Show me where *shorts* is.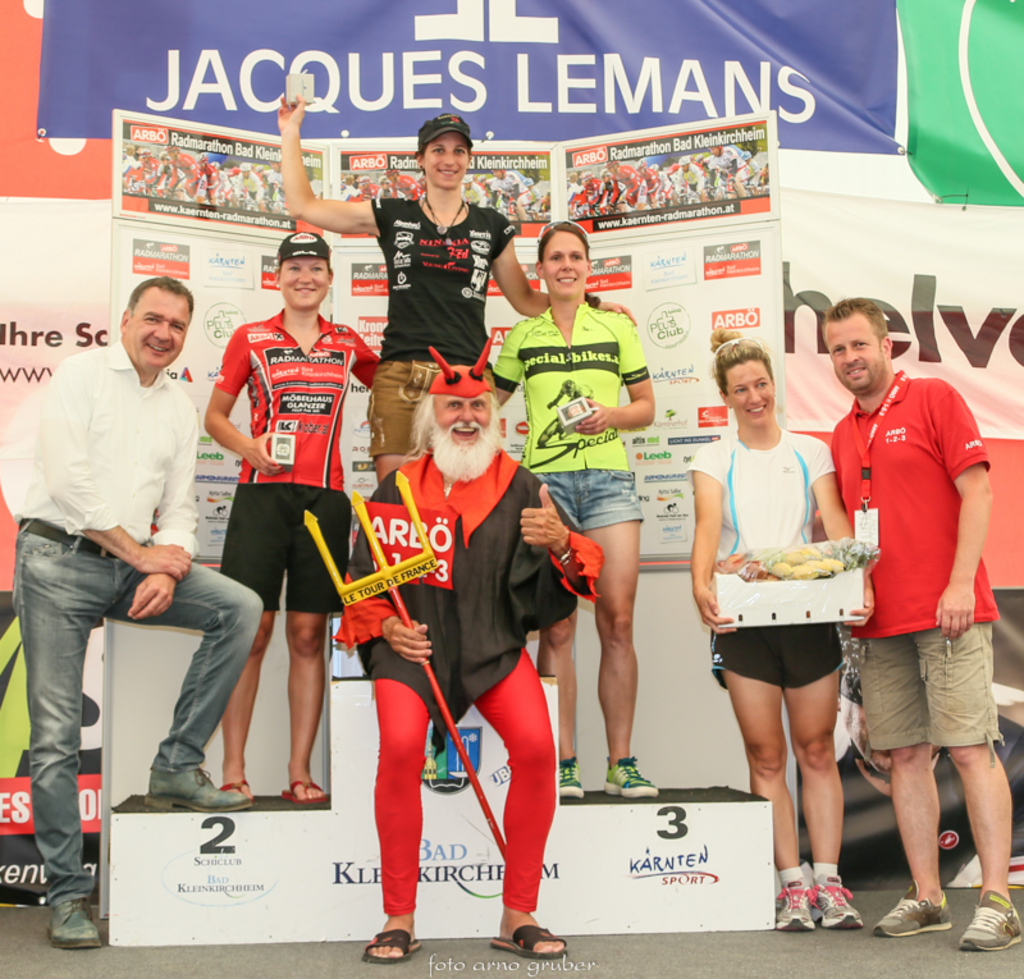
*shorts* is at (left=367, top=362, right=494, bottom=459).
